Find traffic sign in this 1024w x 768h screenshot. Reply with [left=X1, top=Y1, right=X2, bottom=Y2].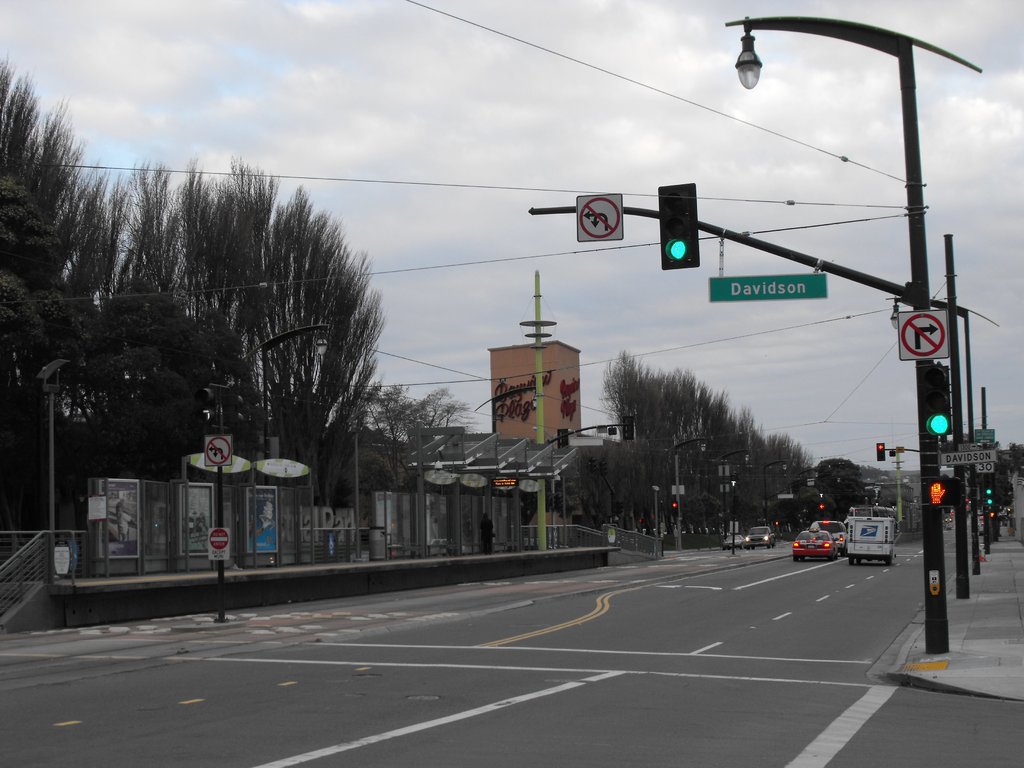
[left=205, top=528, right=234, bottom=566].
